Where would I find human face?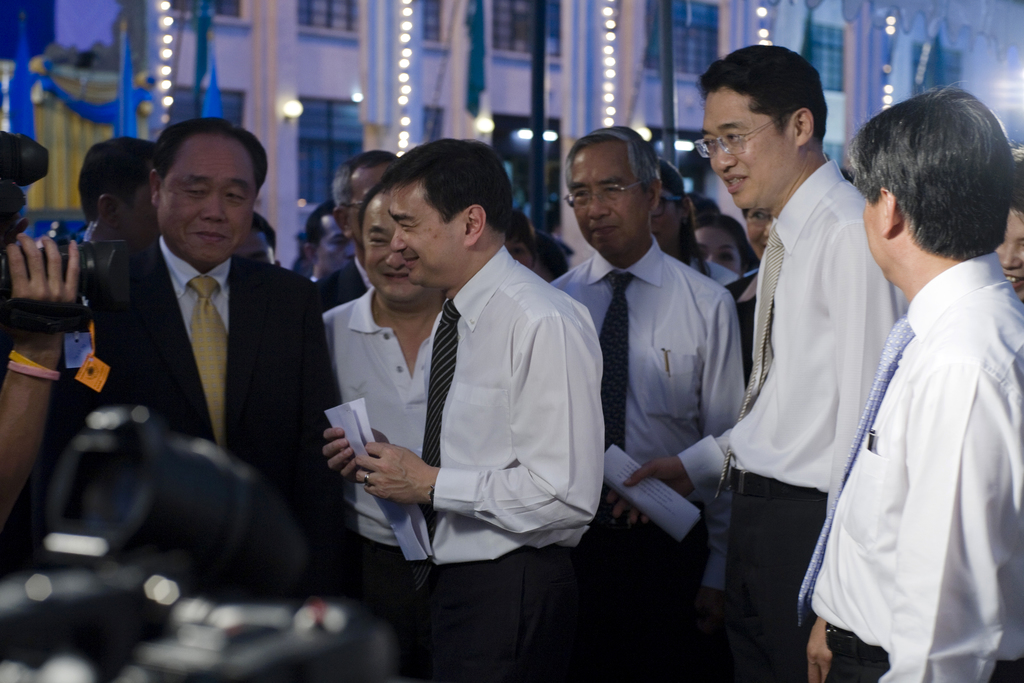
At <box>385,181,468,285</box>.
